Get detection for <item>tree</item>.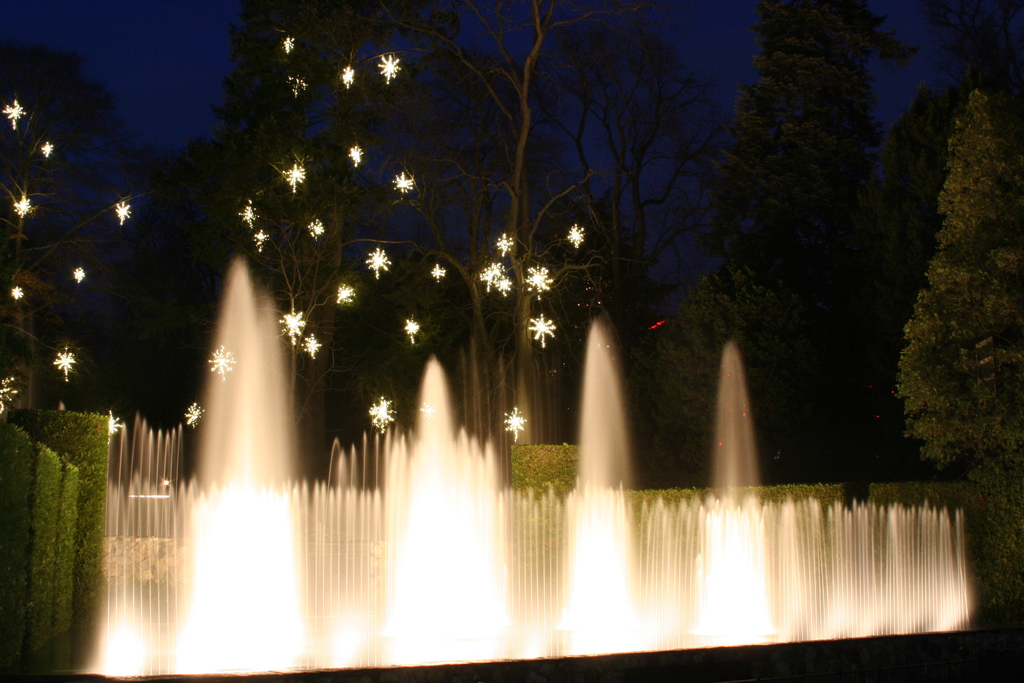
Detection: x1=893 y1=83 x2=1023 y2=616.
